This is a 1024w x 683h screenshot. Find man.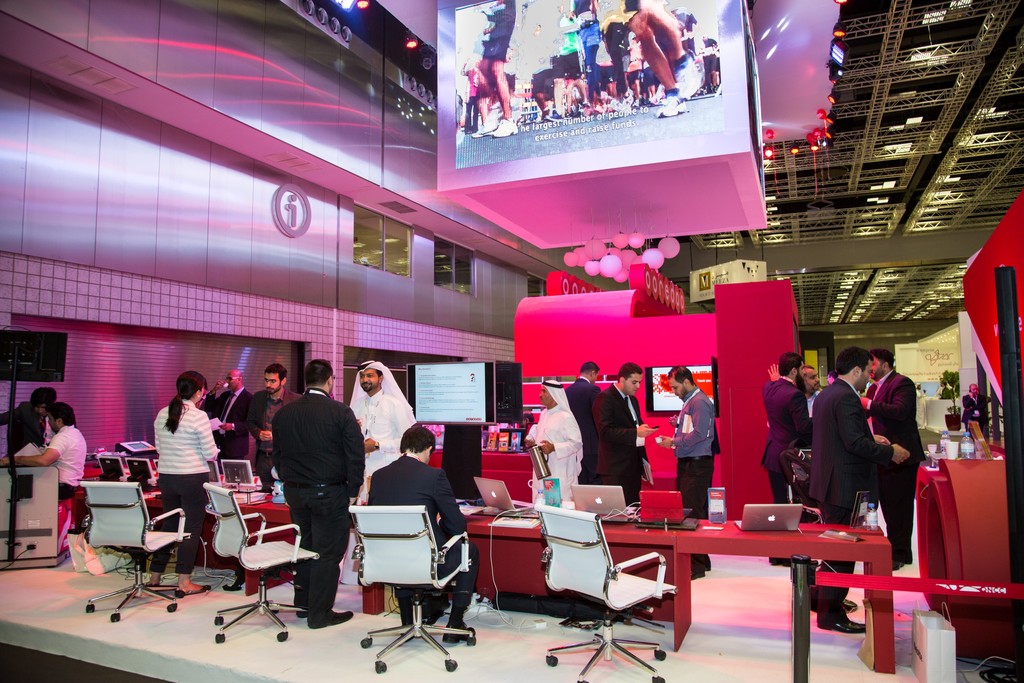
Bounding box: region(196, 383, 214, 410).
